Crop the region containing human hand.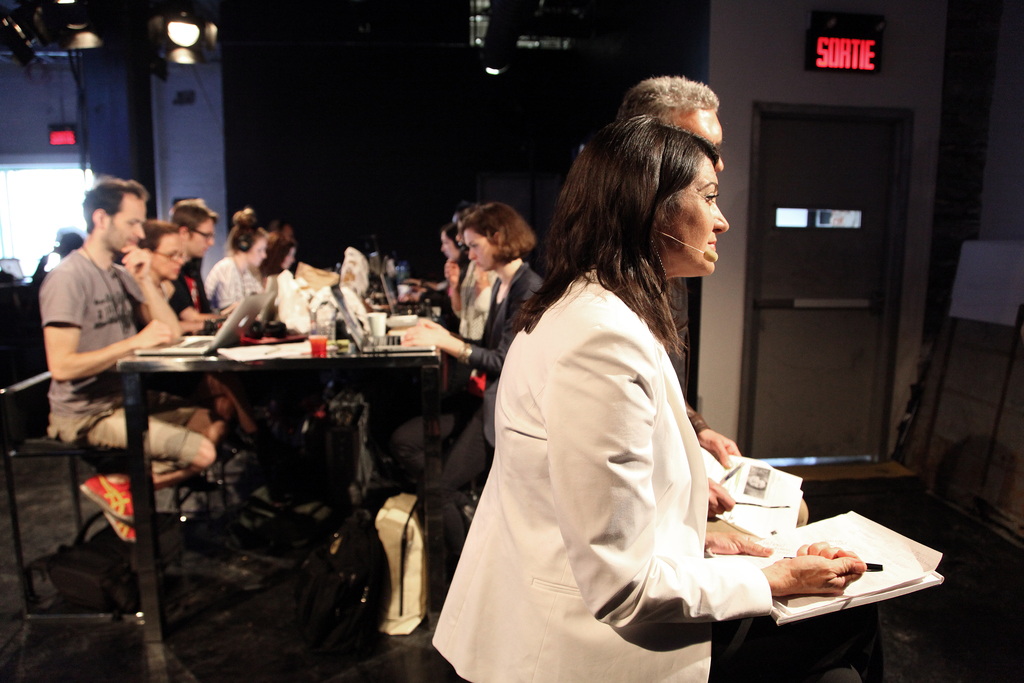
Crop region: 471/267/490/294.
